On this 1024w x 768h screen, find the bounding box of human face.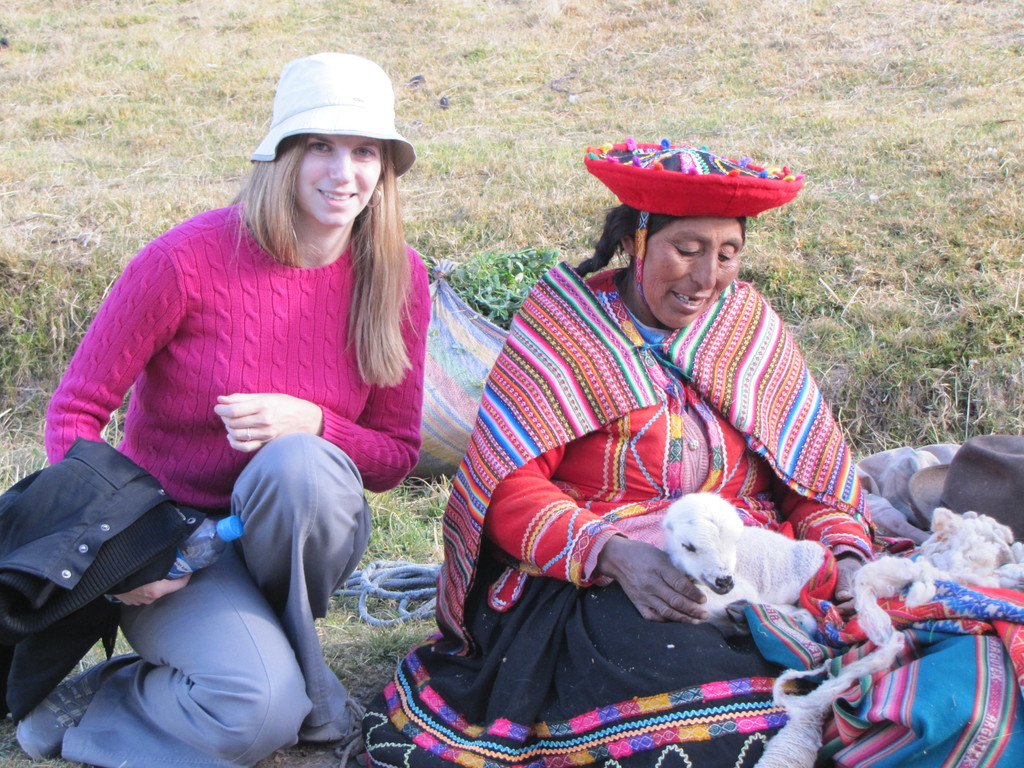
Bounding box: {"left": 292, "top": 134, "right": 388, "bottom": 229}.
